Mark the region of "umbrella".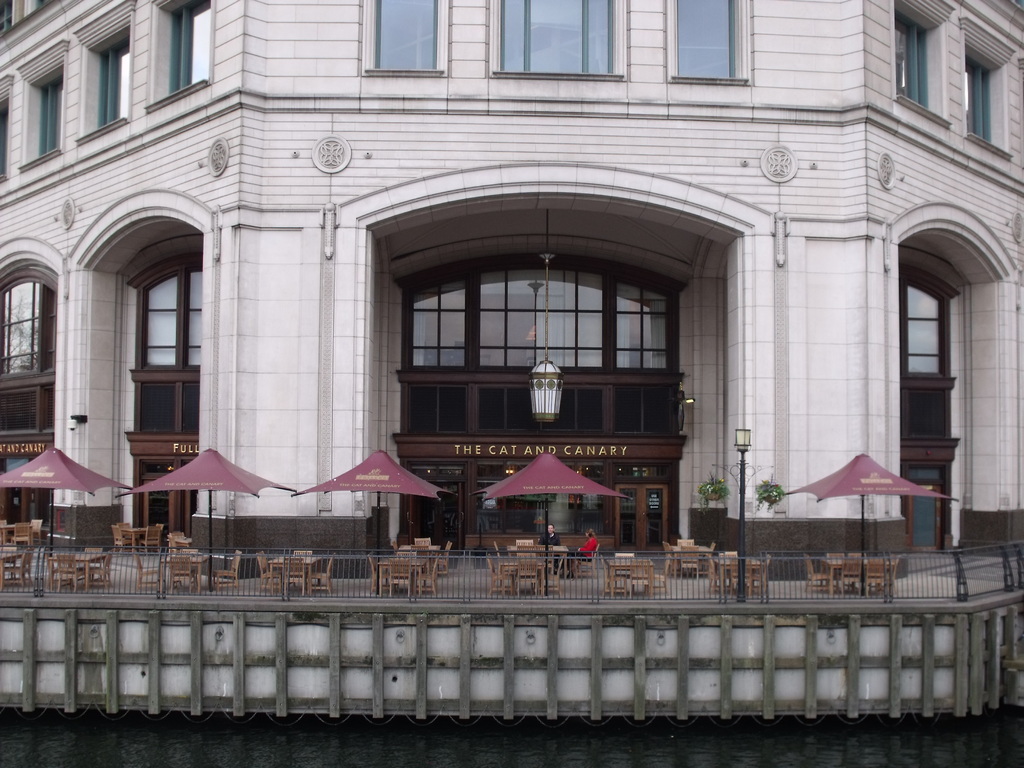
Region: BBox(118, 450, 294, 590).
